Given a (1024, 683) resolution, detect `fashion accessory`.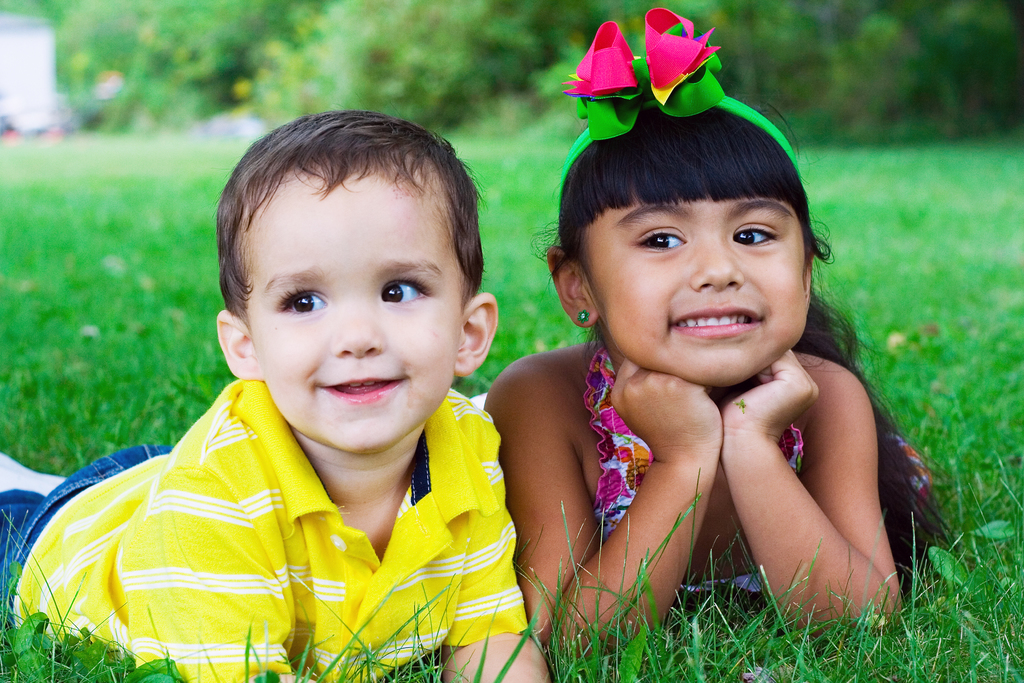
577:308:588:325.
